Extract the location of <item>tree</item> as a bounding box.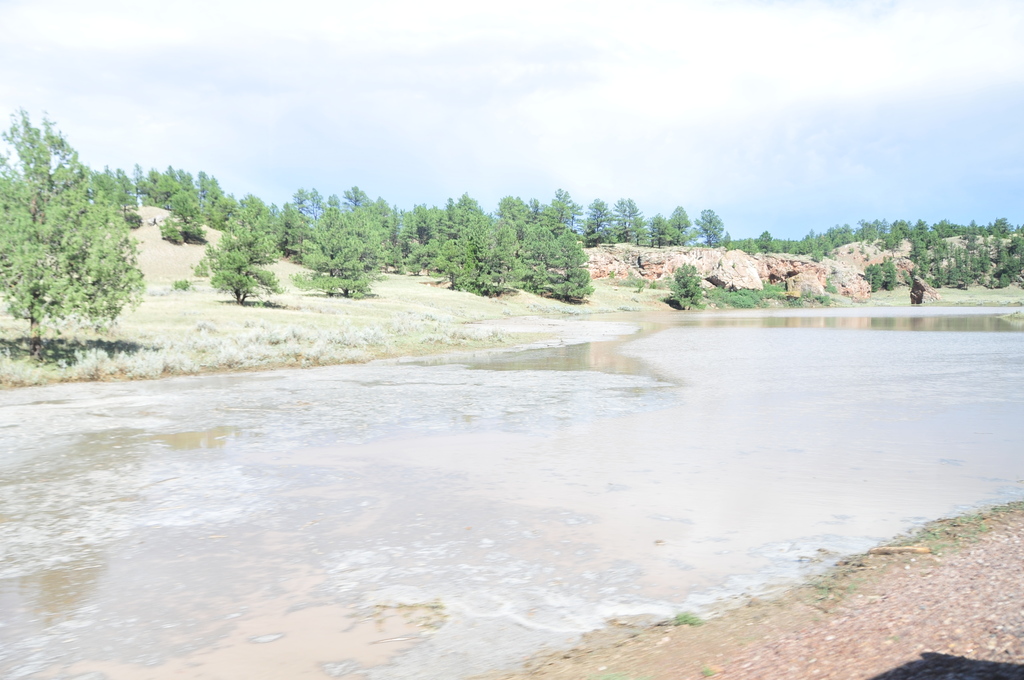
select_region(305, 215, 369, 301).
